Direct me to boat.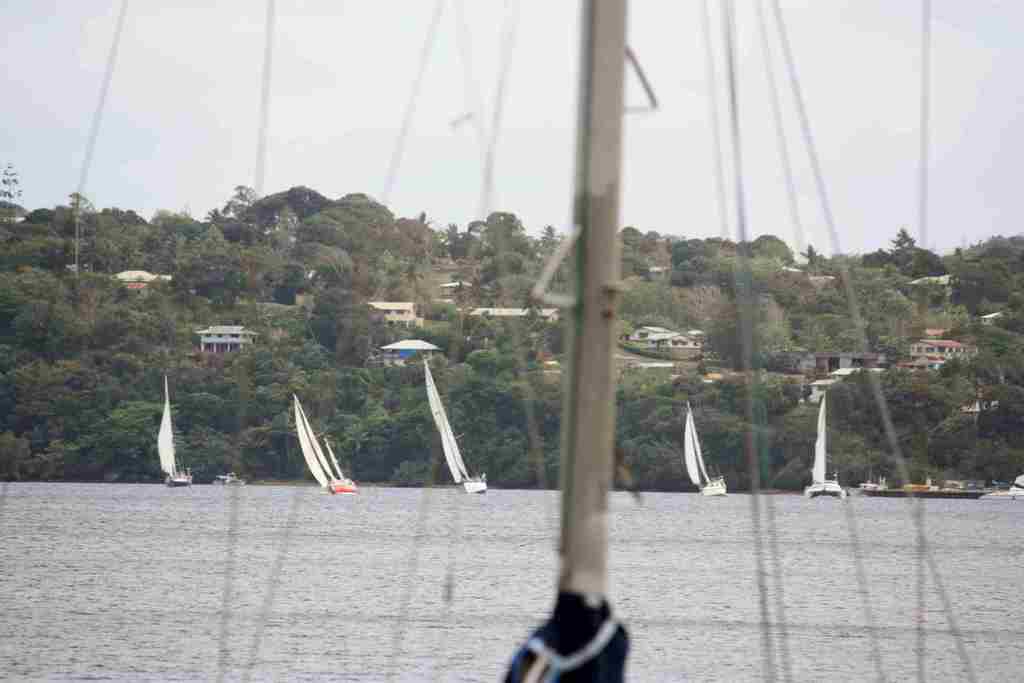
Direction: x1=860, y1=481, x2=999, y2=504.
